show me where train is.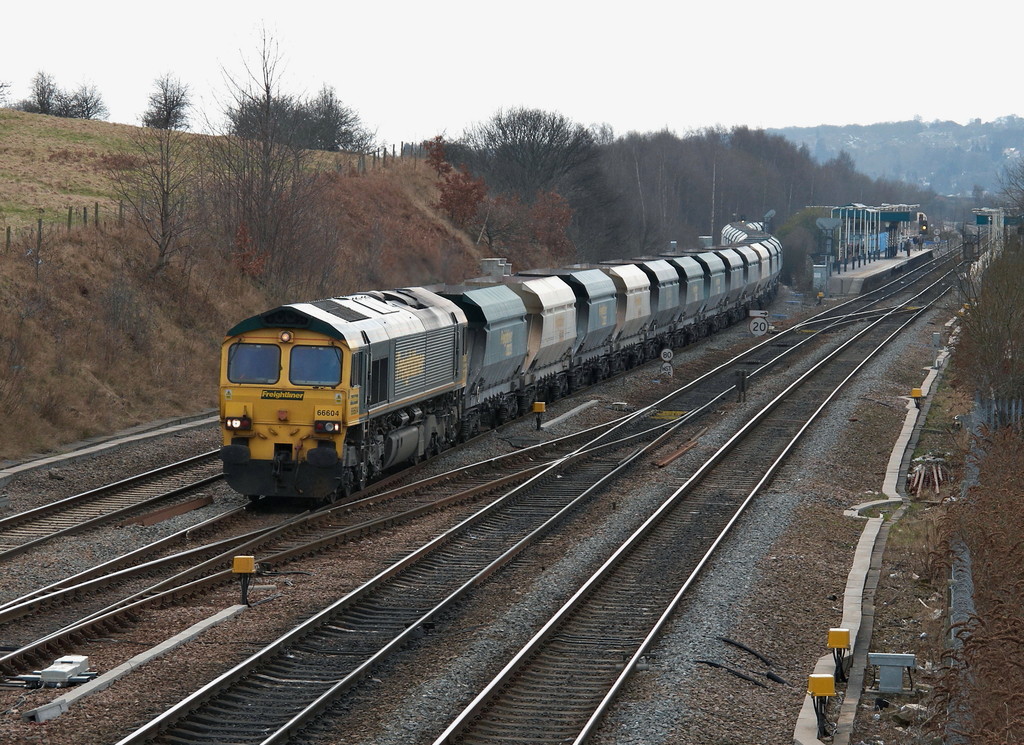
train is at (x1=218, y1=218, x2=783, y2=503).
